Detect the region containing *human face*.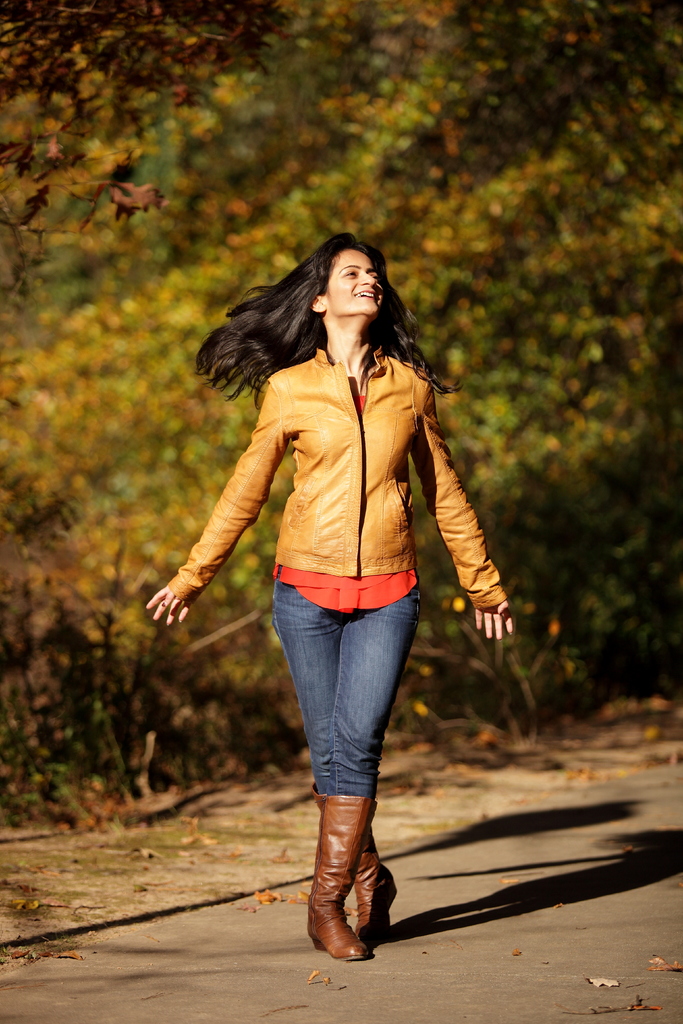
[317, 240, 391, 321].
